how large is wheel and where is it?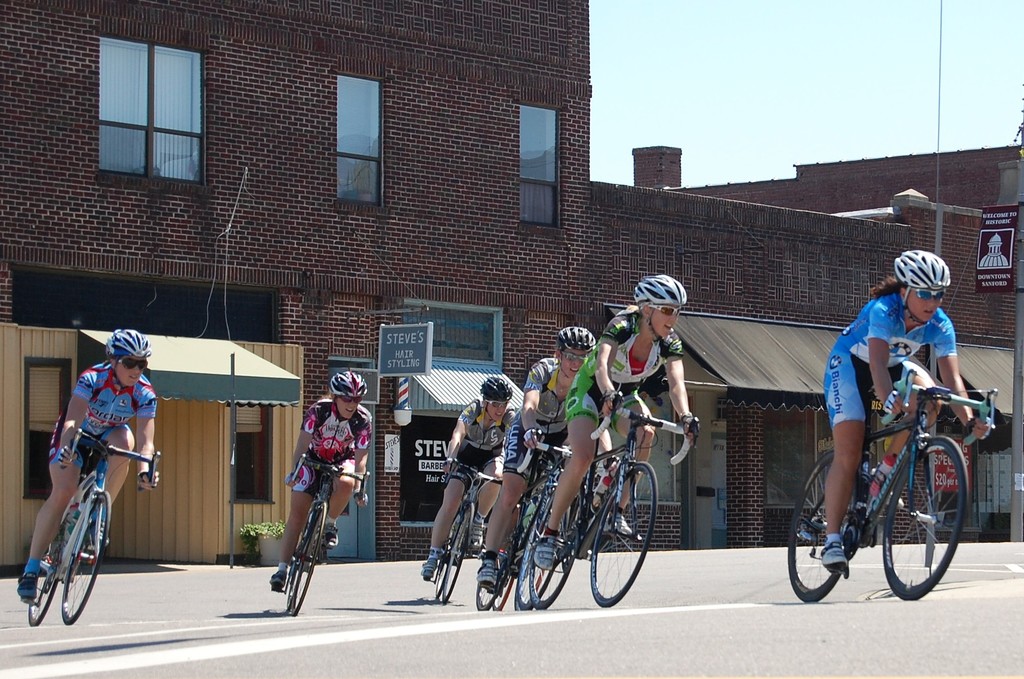
Bounding box: {"left": 289, "top": 499, "right": 323, "bottom": 620}.
